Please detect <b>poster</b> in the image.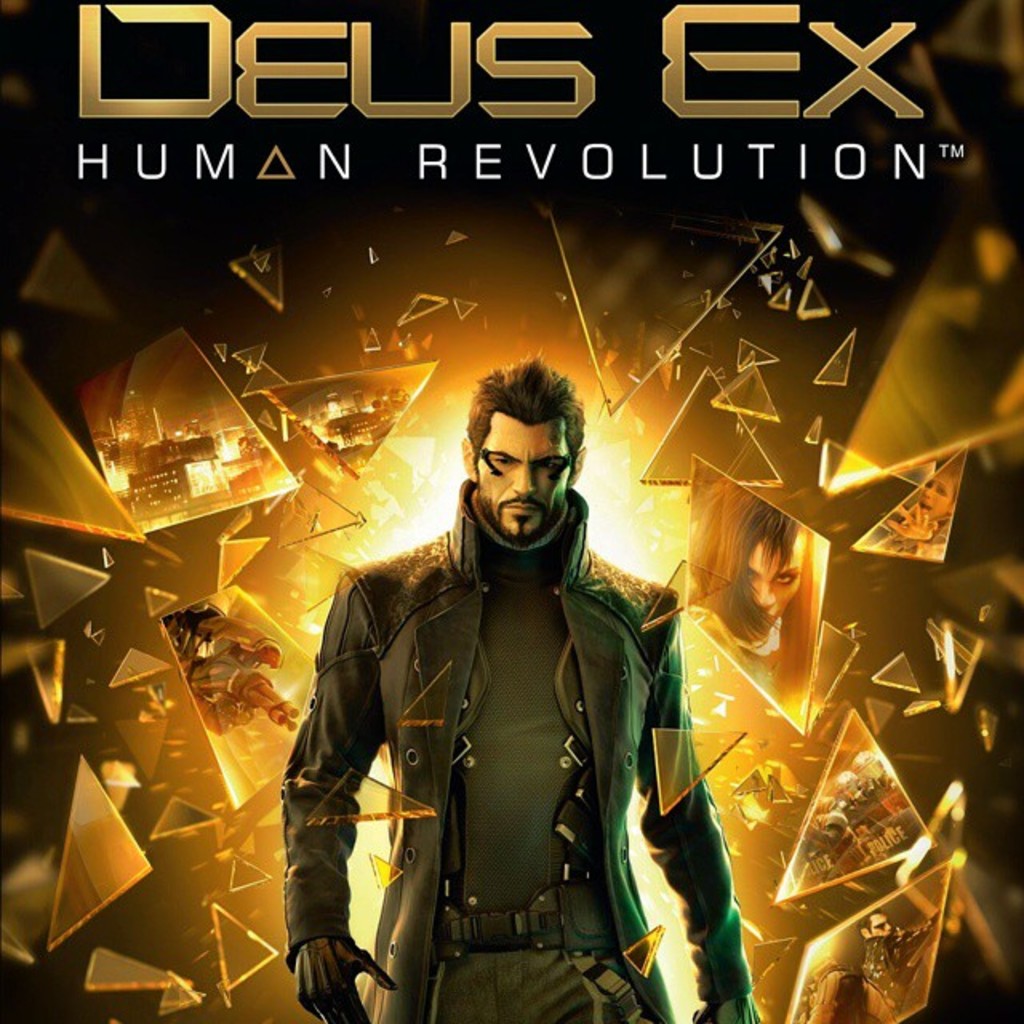
select_region(0, 0, 1022, 1022).
